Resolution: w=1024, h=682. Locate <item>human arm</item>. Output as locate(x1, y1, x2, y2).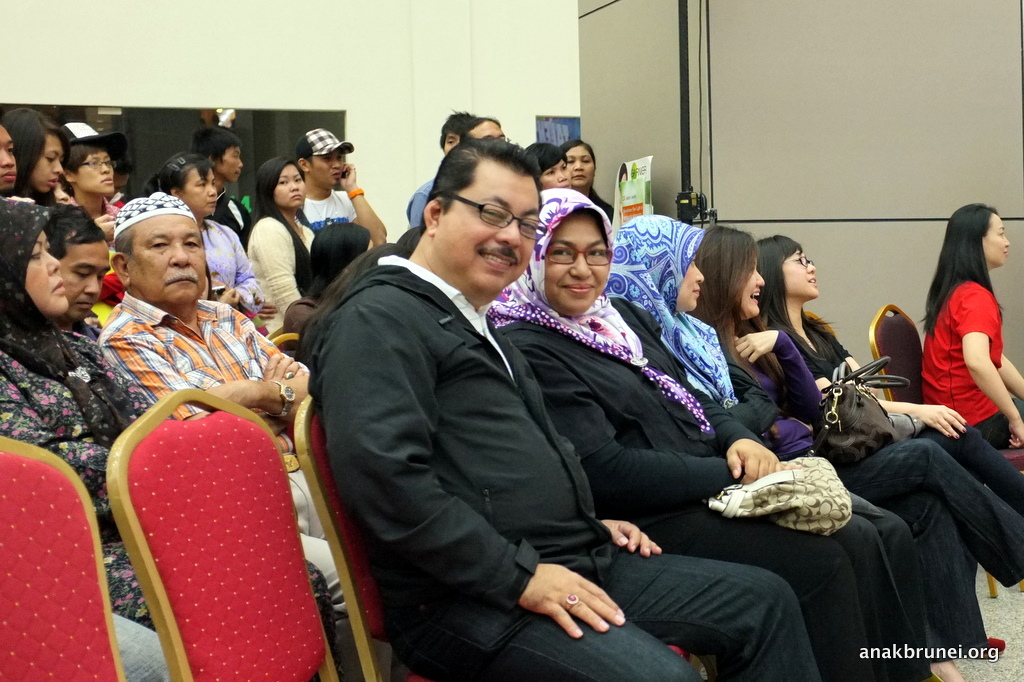
locate(200, 325, 312, 431).
